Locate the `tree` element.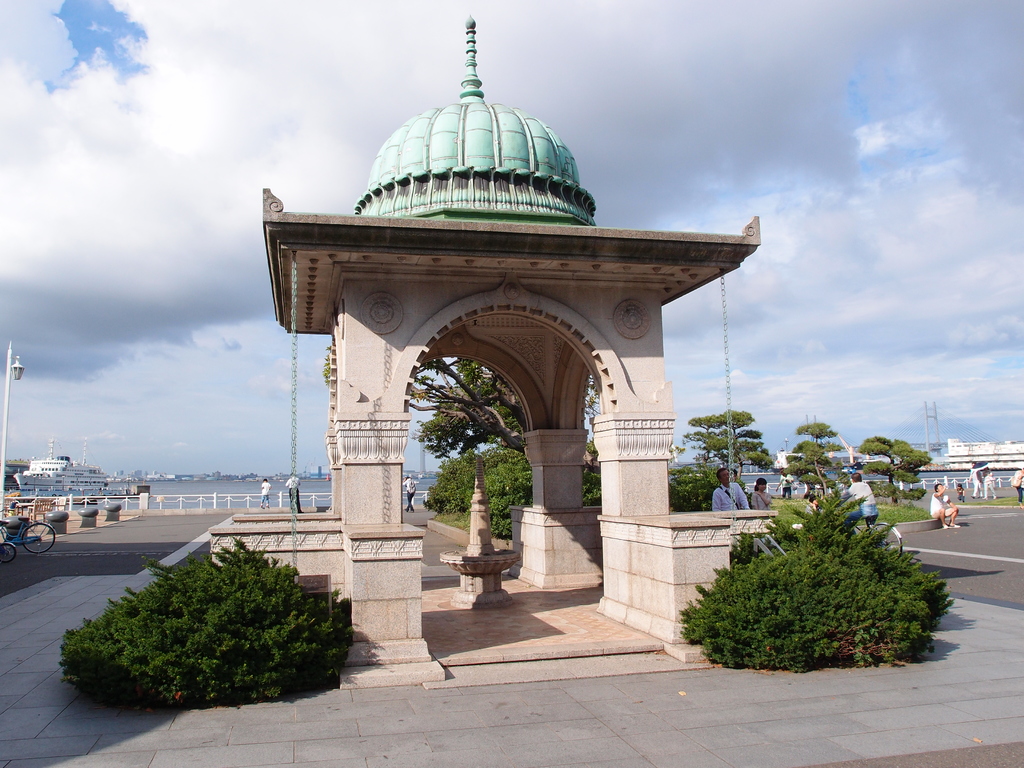
Element bbox: Rect(318, 349, 602, 470).
